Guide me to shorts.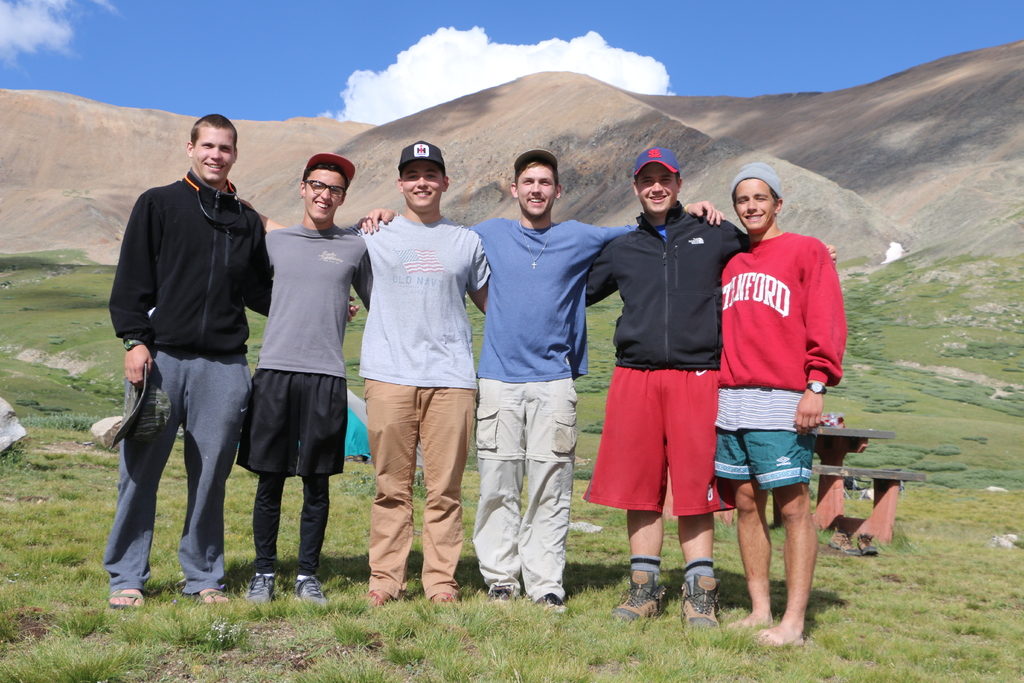
Guidance: 580,372,741,514.
